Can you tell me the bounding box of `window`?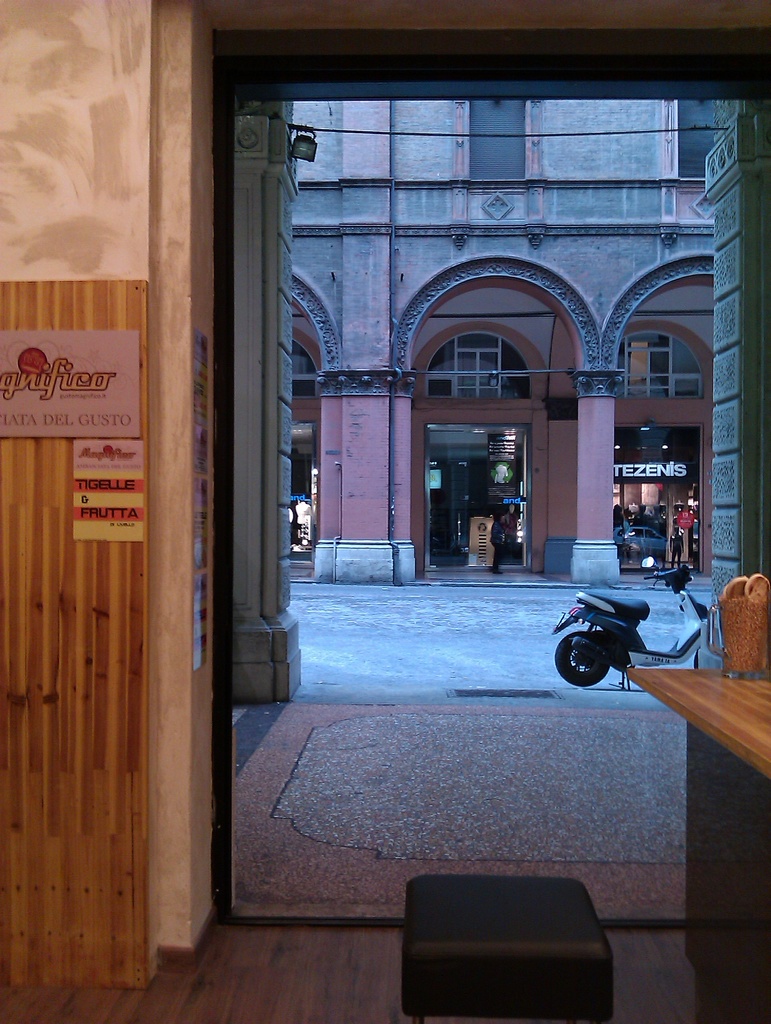
(x1=624, y1=332, x2=708, y2=397).
